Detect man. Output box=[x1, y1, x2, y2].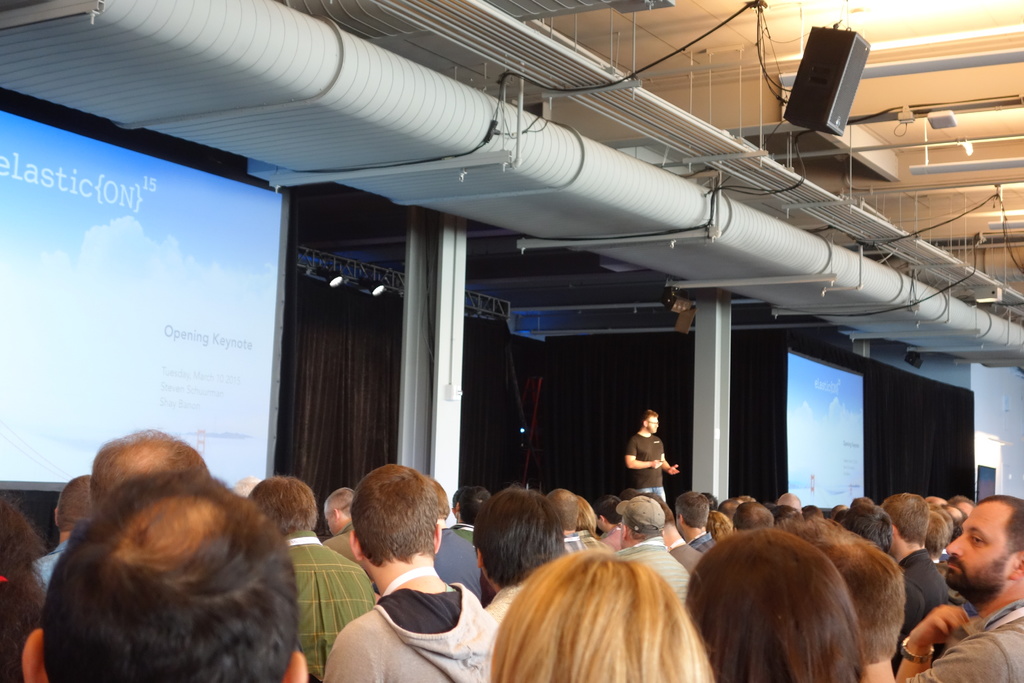
box=[731, 501, 772, 529].
